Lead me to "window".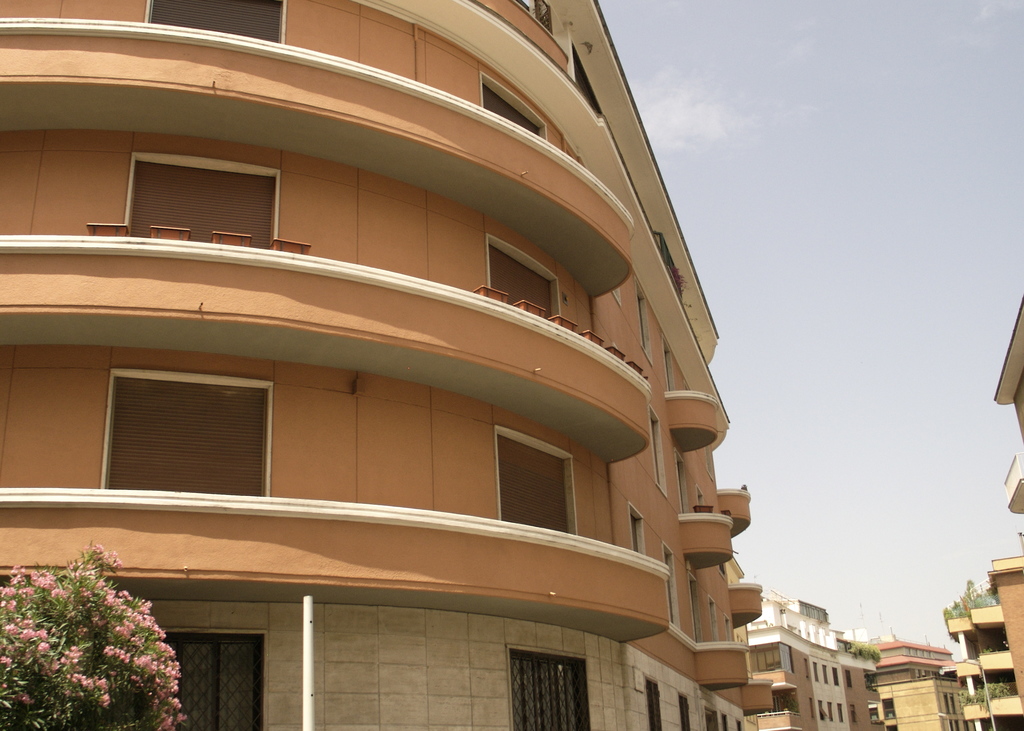
Lead to [left=820, top=662, right=828, bottom=687].
